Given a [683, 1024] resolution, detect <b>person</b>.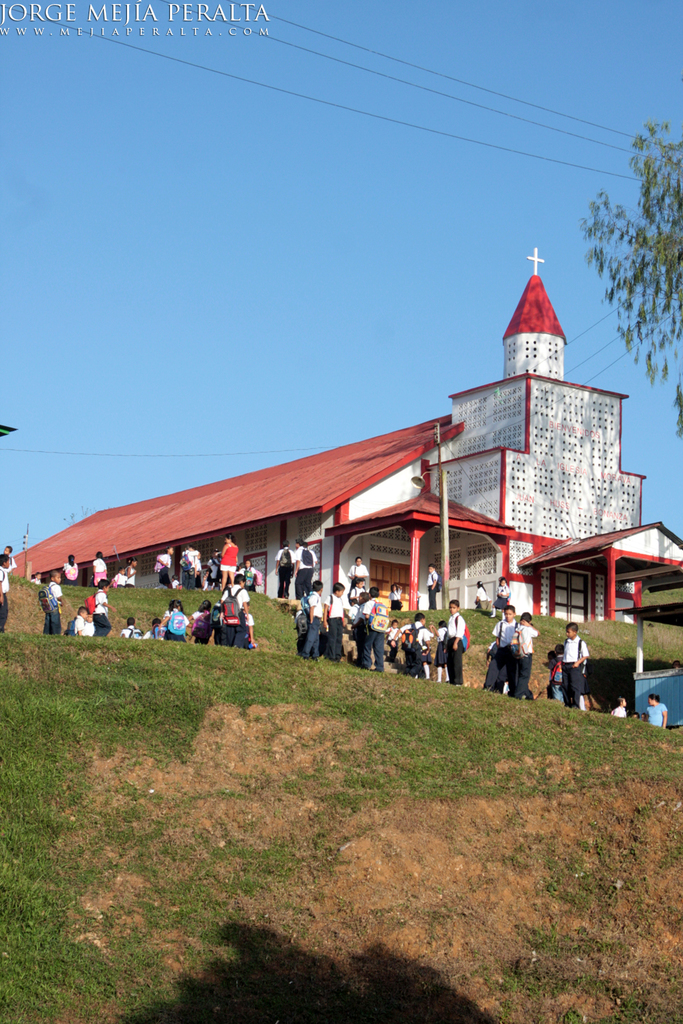
[643, 695, 667, 728].
